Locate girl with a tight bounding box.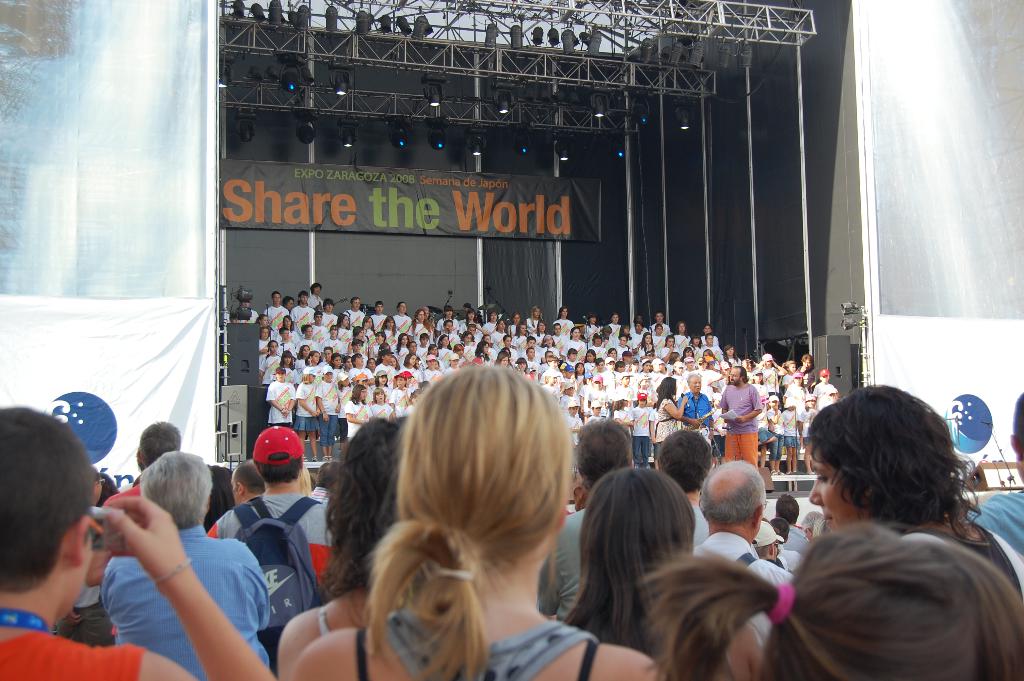
(608, 347, 617, 361).
